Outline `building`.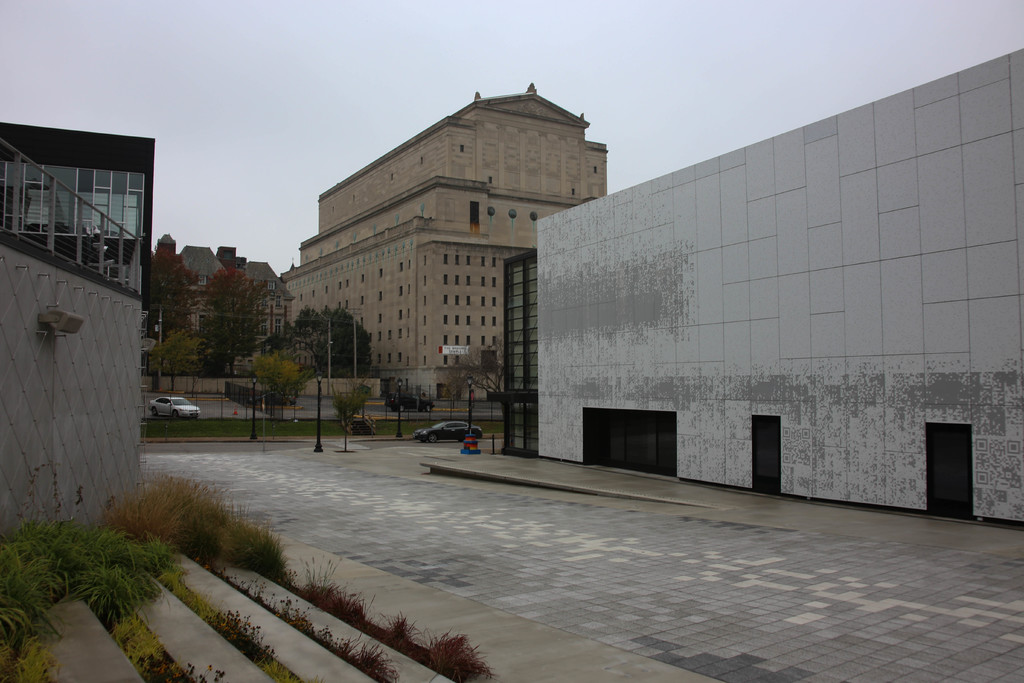
Outline: {"left": 0, "top": 131, "right": 158, "bottom": 306}.
